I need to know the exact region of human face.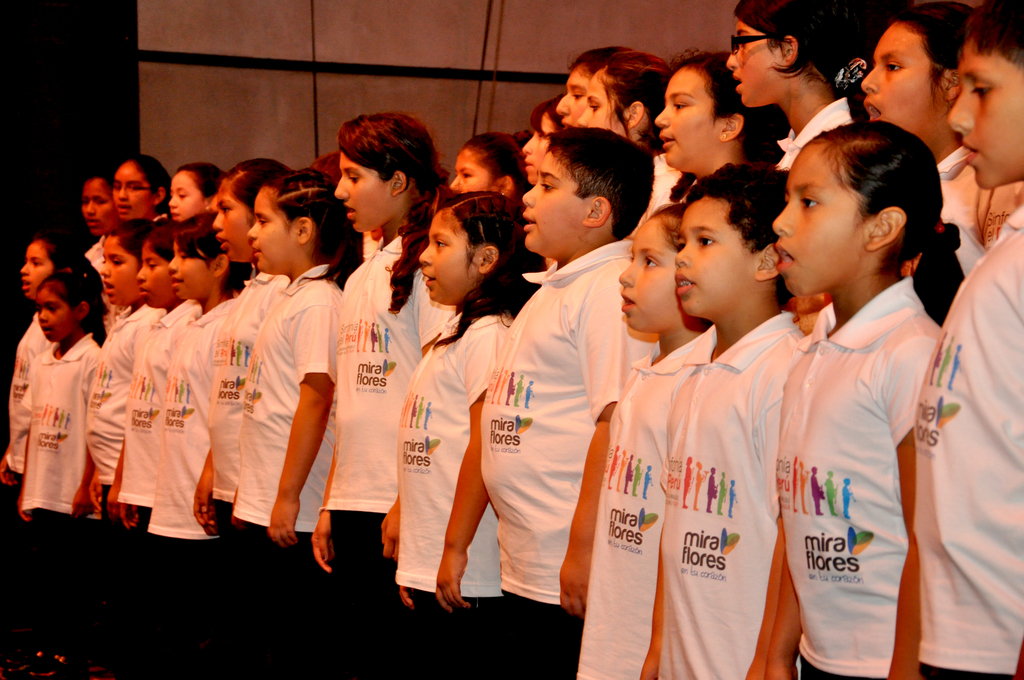
Region: (left=556, top=67, right=588, bottom=125).
